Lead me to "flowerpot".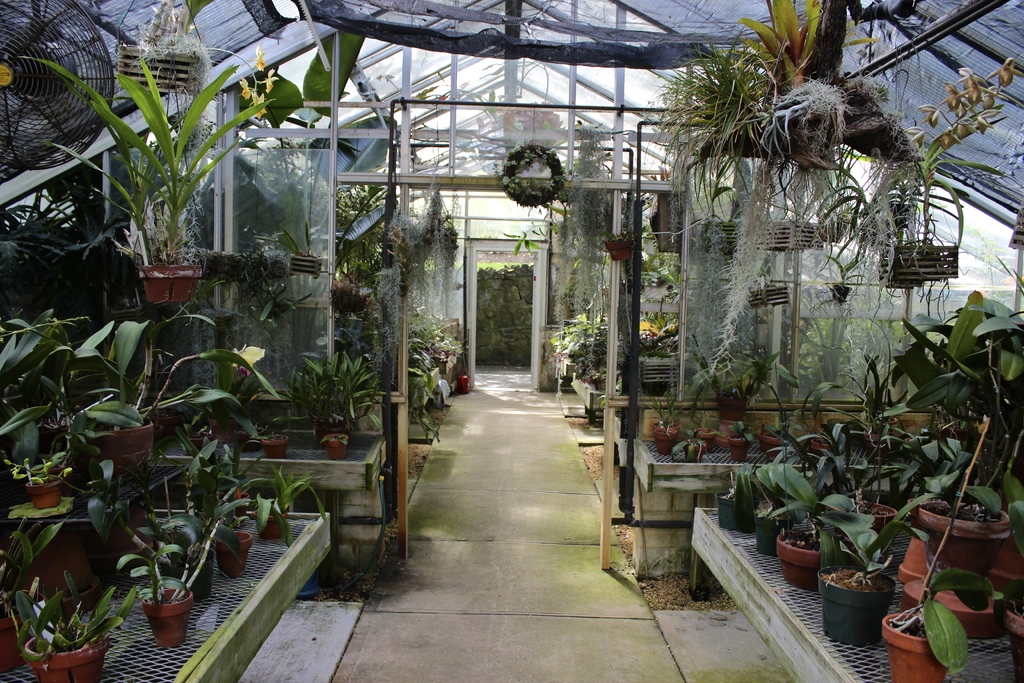
Lead to region(755, 511, 794, 557).
